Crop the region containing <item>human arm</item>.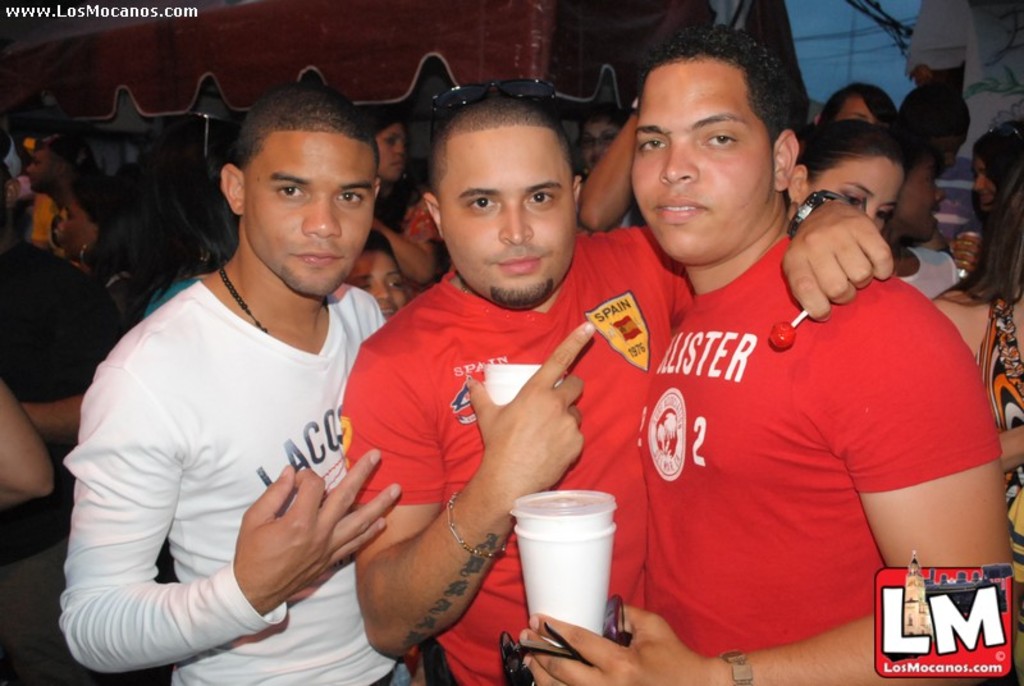
Crop region: l=518, t=287, r=1009, b=685.
